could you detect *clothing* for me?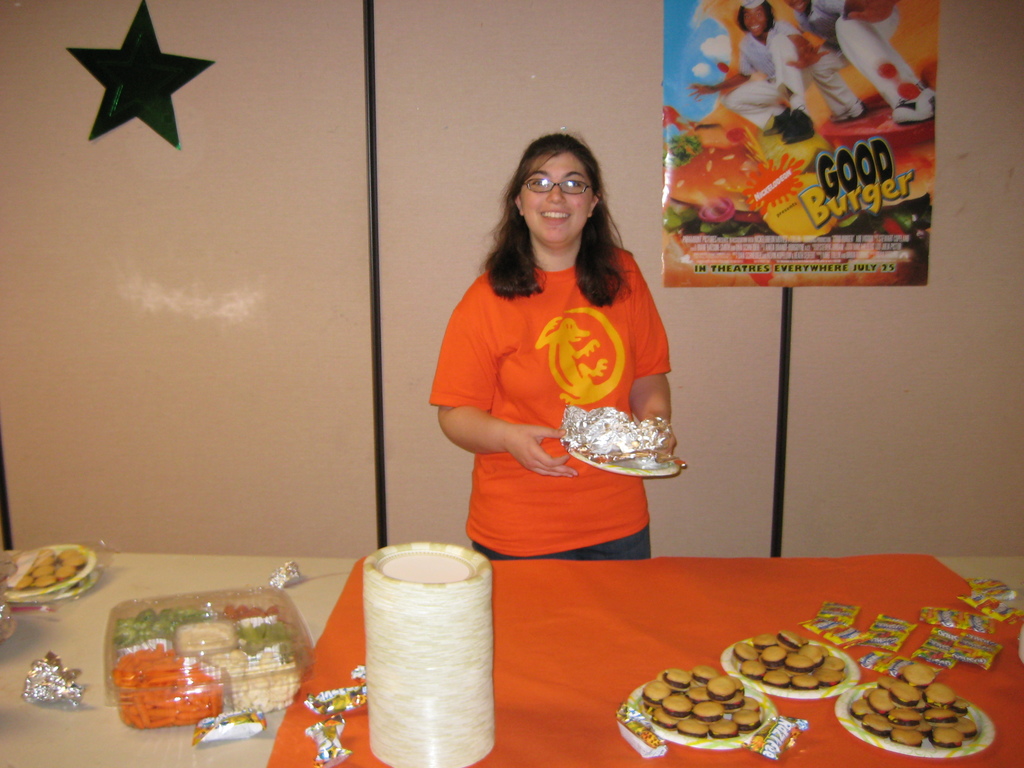
Detection result: {"x1": 444, "y1": 230, "x2": 674, "y2": 558}.
